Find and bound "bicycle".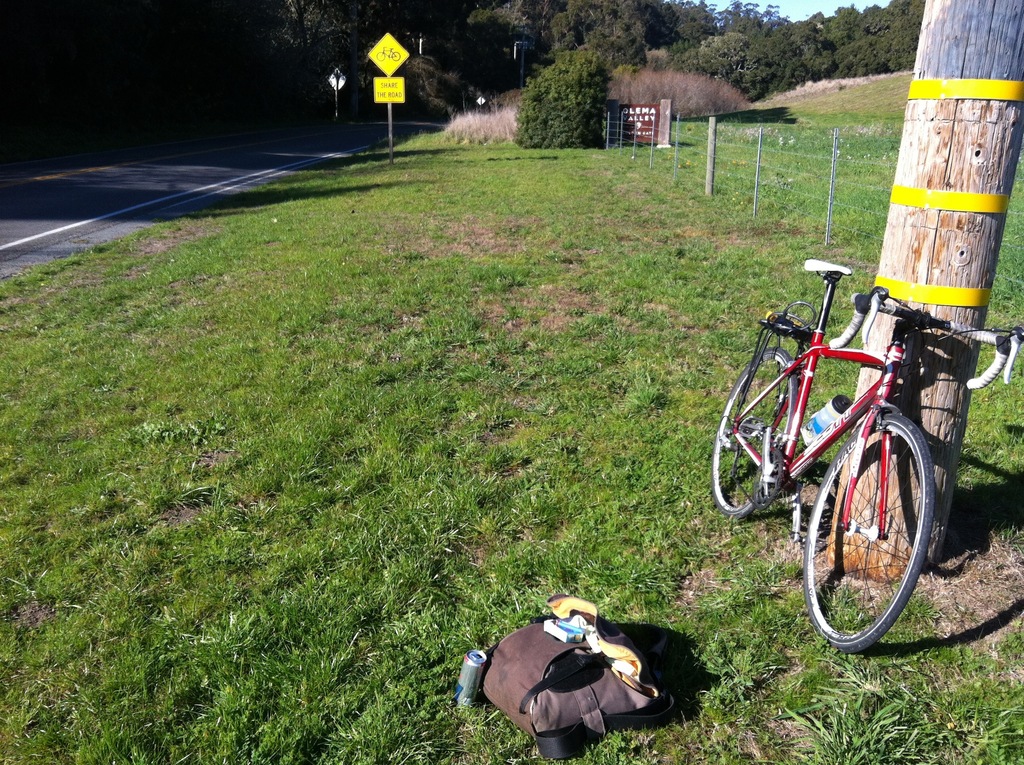
Bound: detection(376, 47, 400, 61).
